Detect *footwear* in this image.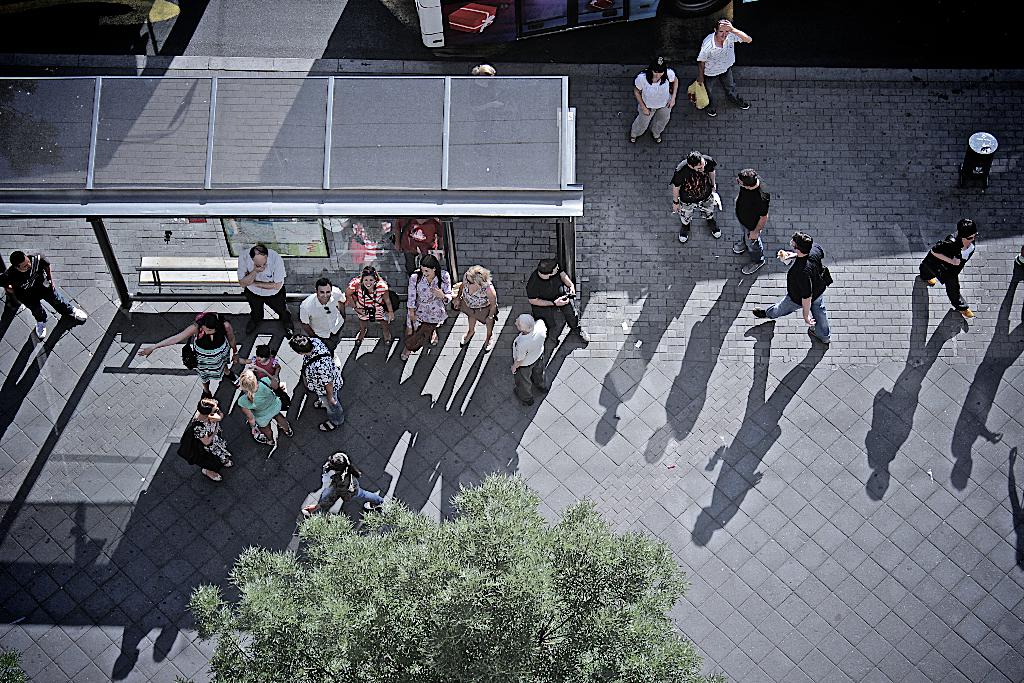
Detection: left=799, top=329, right=838, bottom=349.
